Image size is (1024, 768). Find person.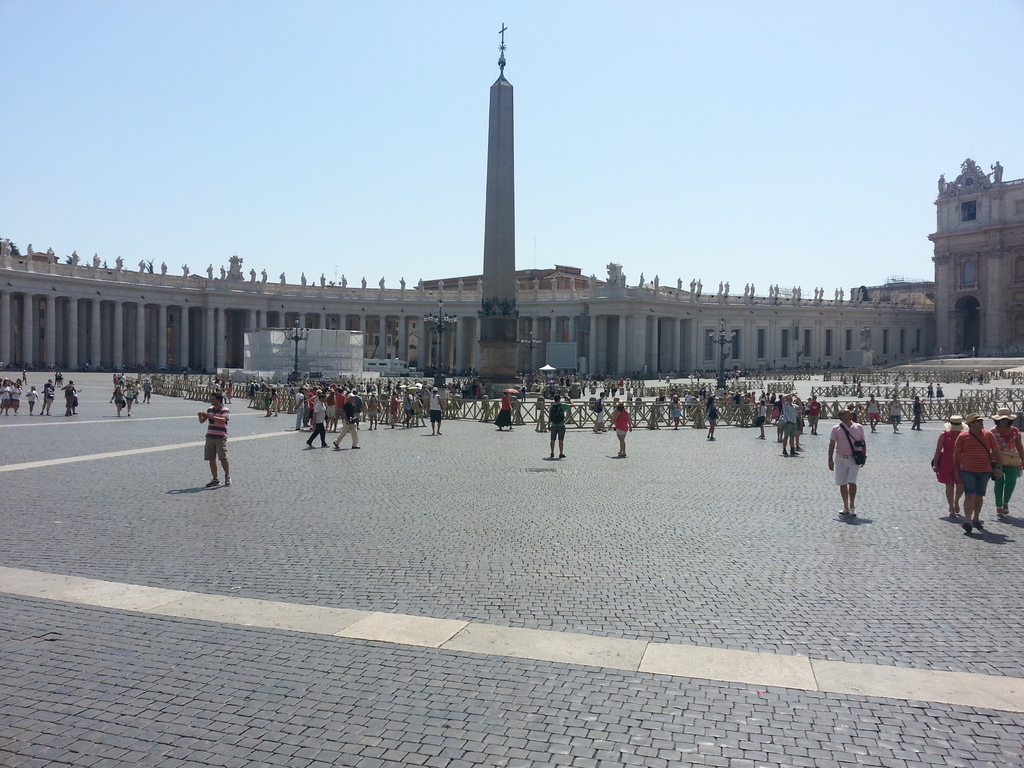
[935, 174, 952, 193].
